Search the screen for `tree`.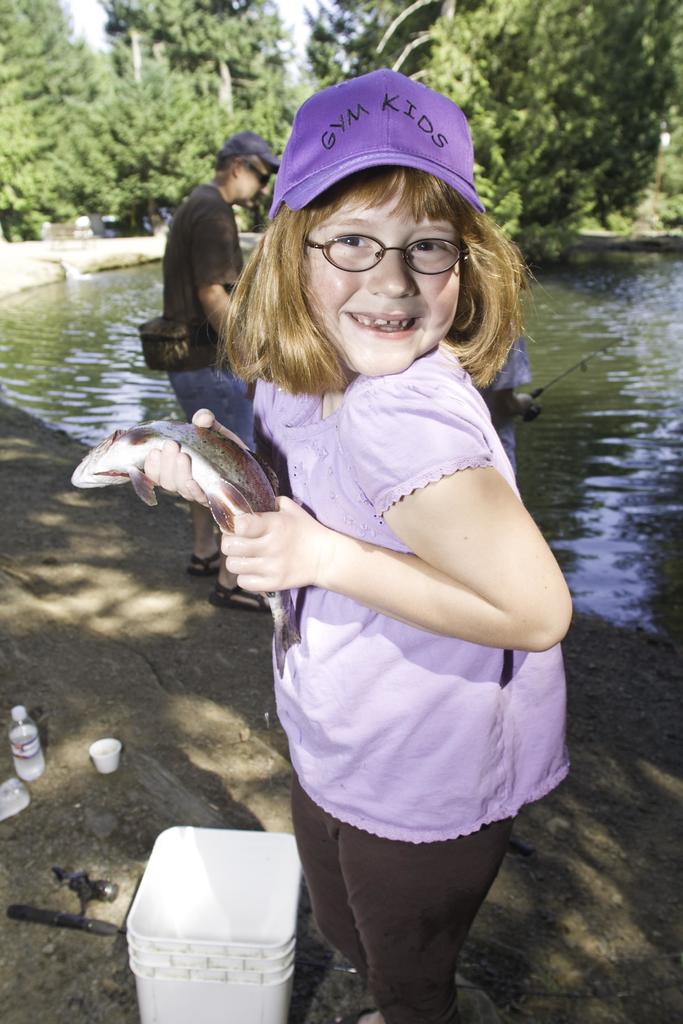
Found at region(104, 70, 242, 230).
